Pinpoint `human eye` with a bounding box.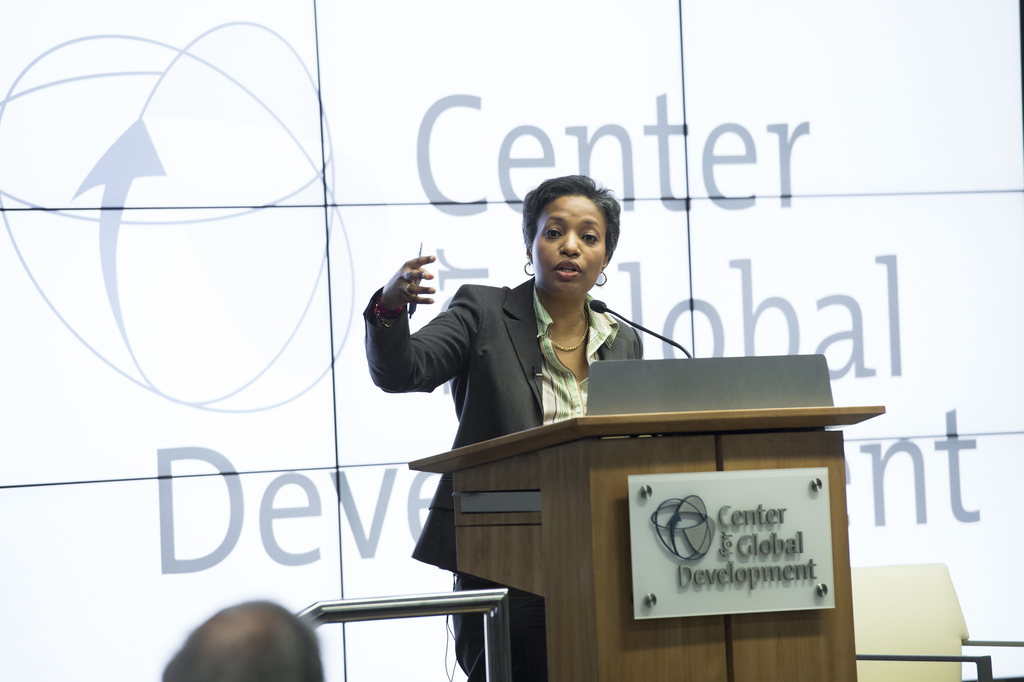
<bbox>580, 232, 601, 246</bbox>.
